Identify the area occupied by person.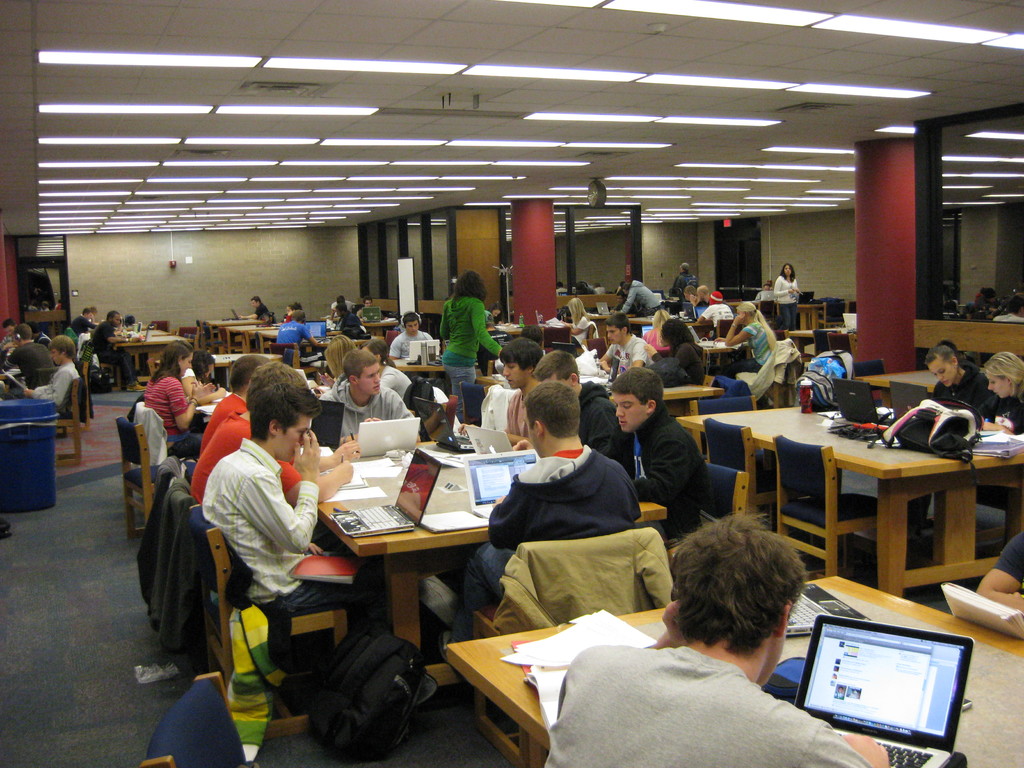
Area: box(929, 339, 997, 424).
